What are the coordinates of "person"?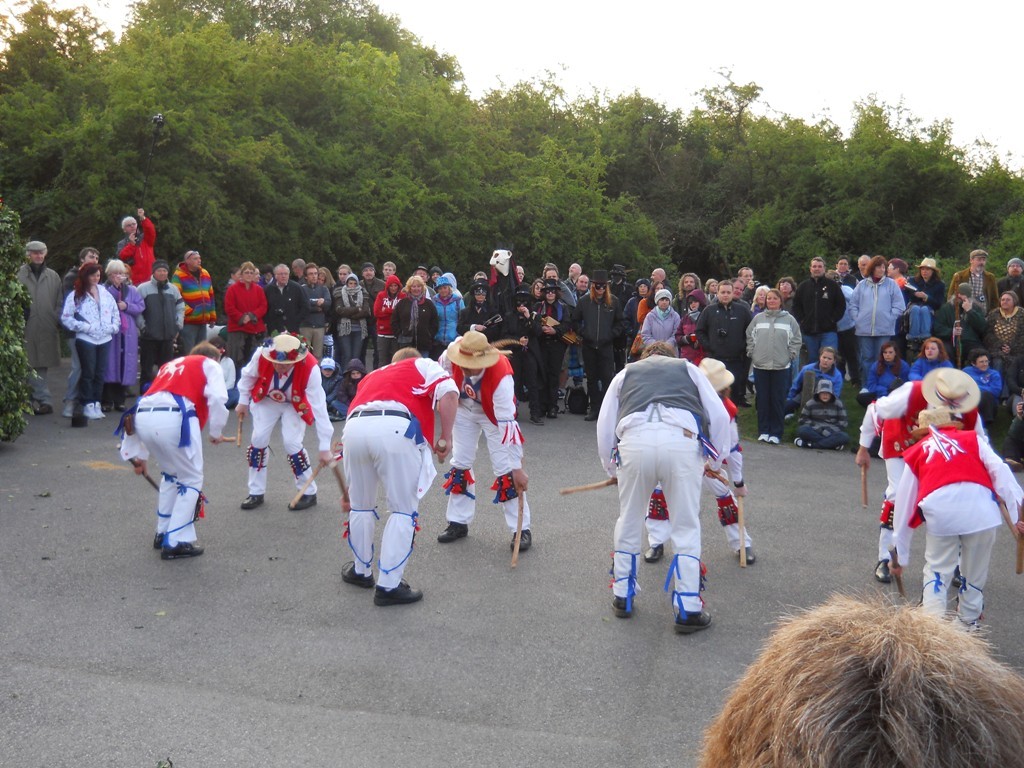
x1=854 y1=365 x2=988 y2=583.
